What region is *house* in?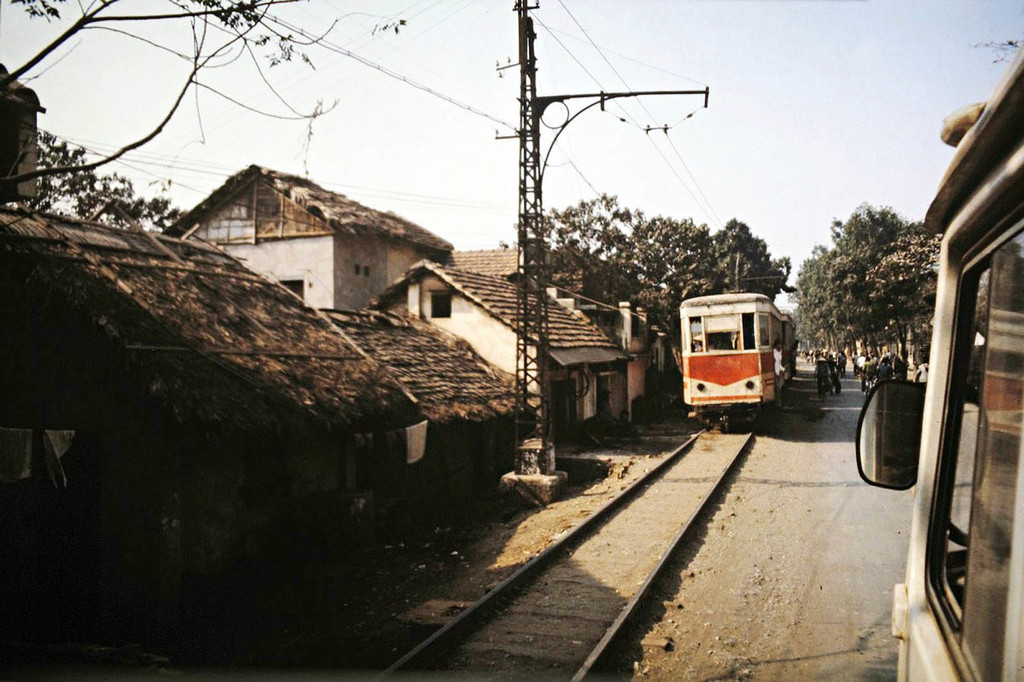
(358,256,635,427).
